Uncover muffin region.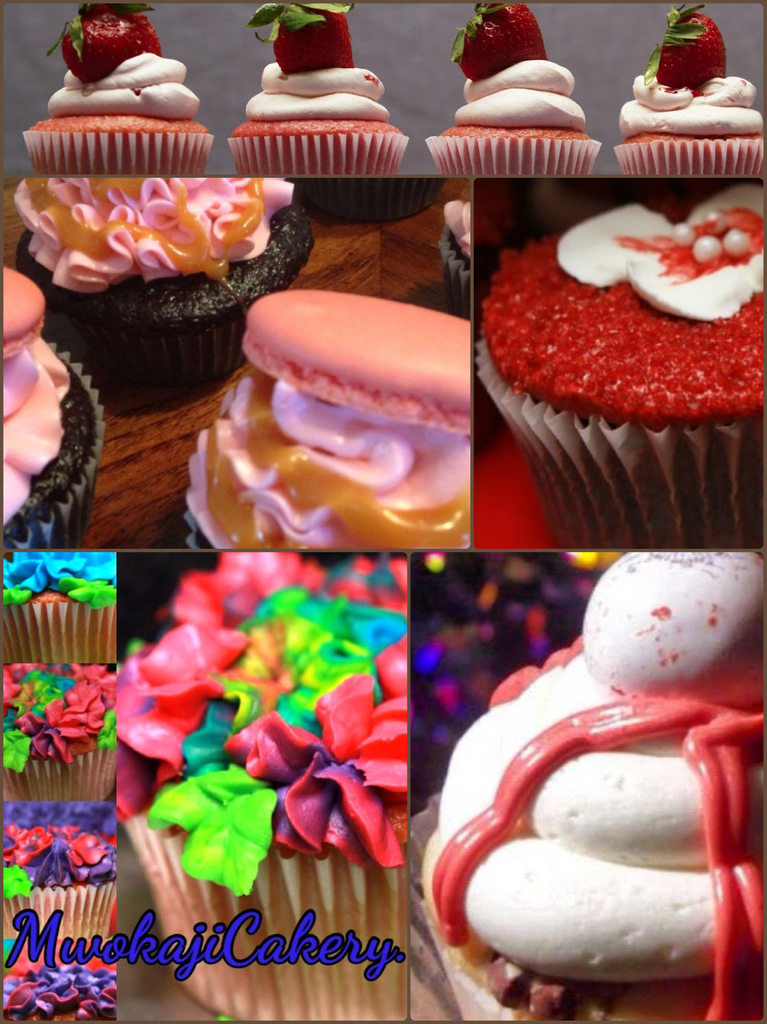
Uncovered: 427,196,475,323.
